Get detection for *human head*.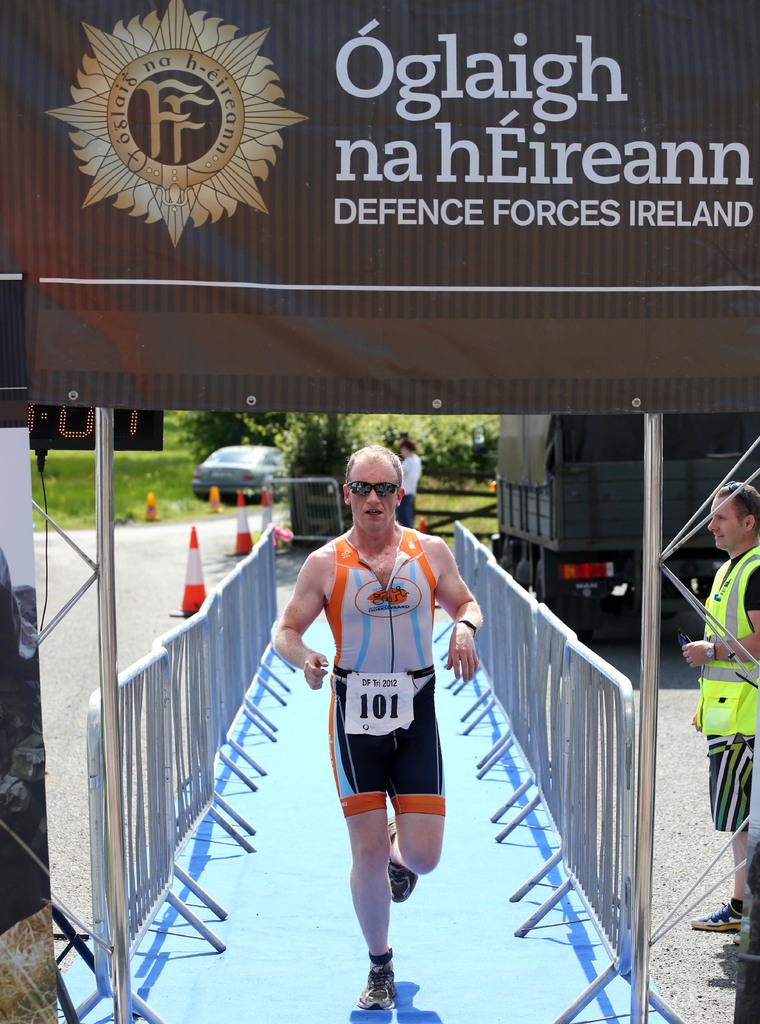
Detection: bbox=[397, 436, 418, 459].
